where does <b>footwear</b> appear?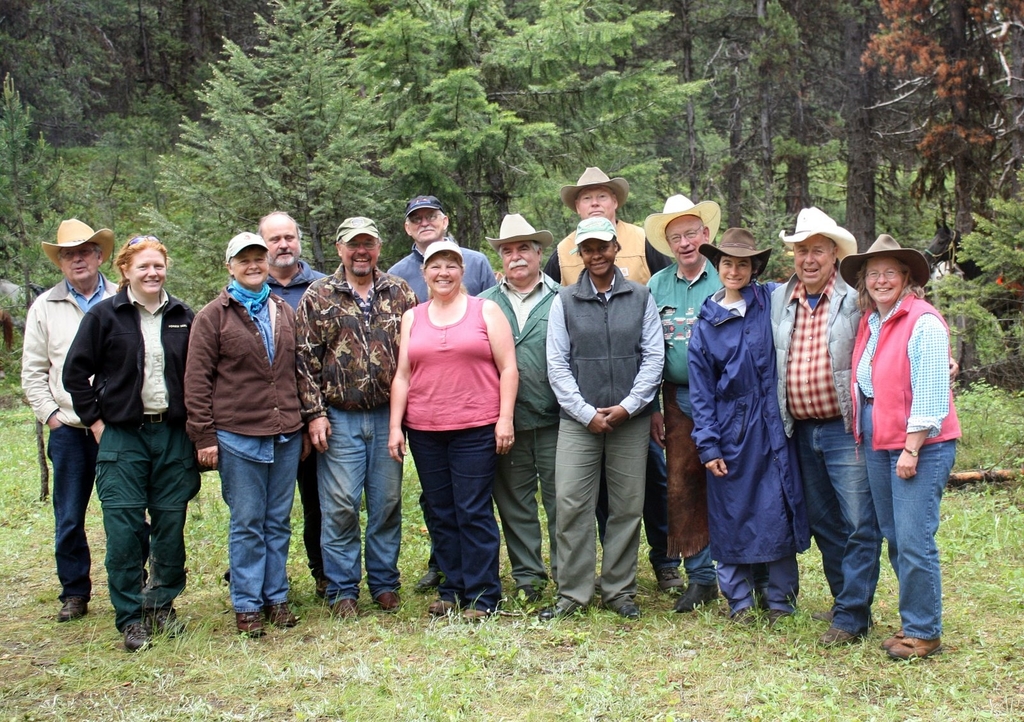
Appears at locate(657, 566, 685, 593).
